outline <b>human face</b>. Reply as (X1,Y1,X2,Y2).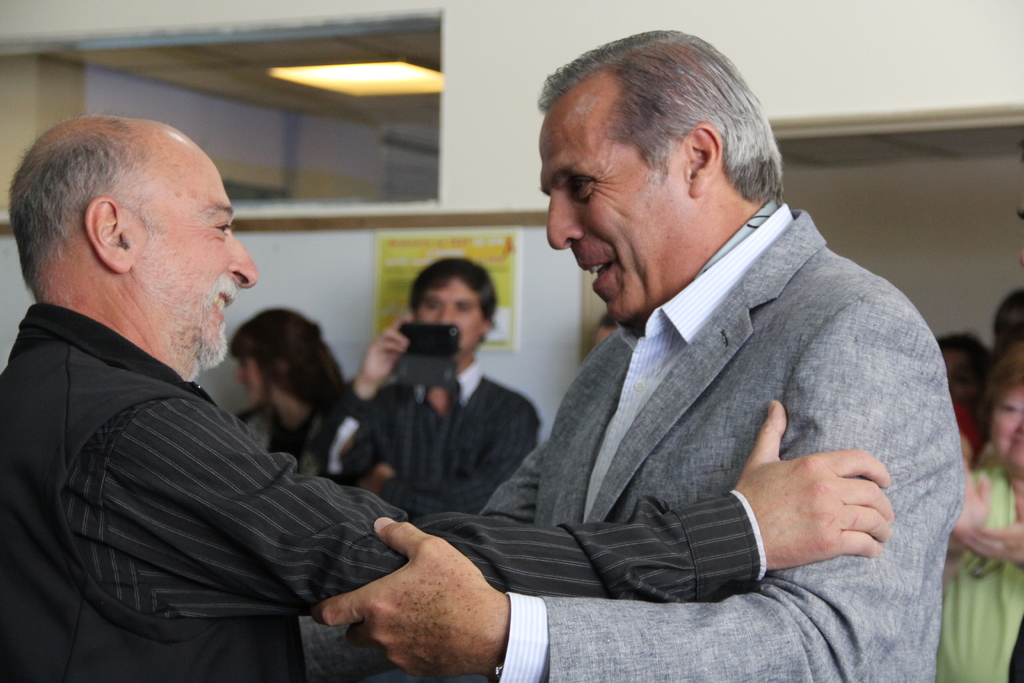
(127,131,259,368).
